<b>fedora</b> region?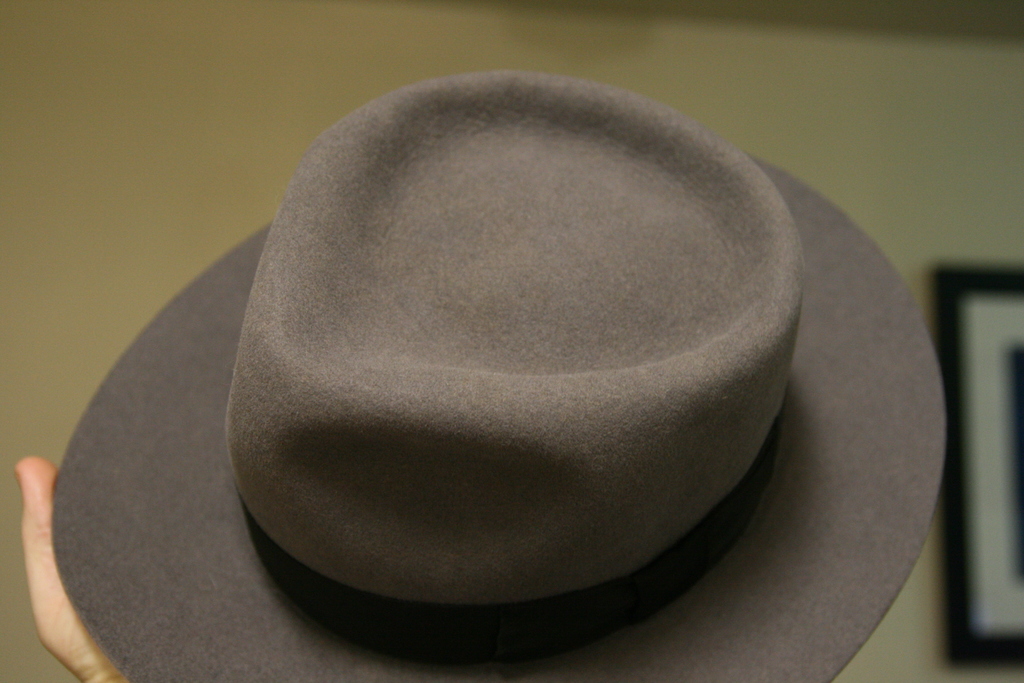
locate(50, 67, 945, 681)
